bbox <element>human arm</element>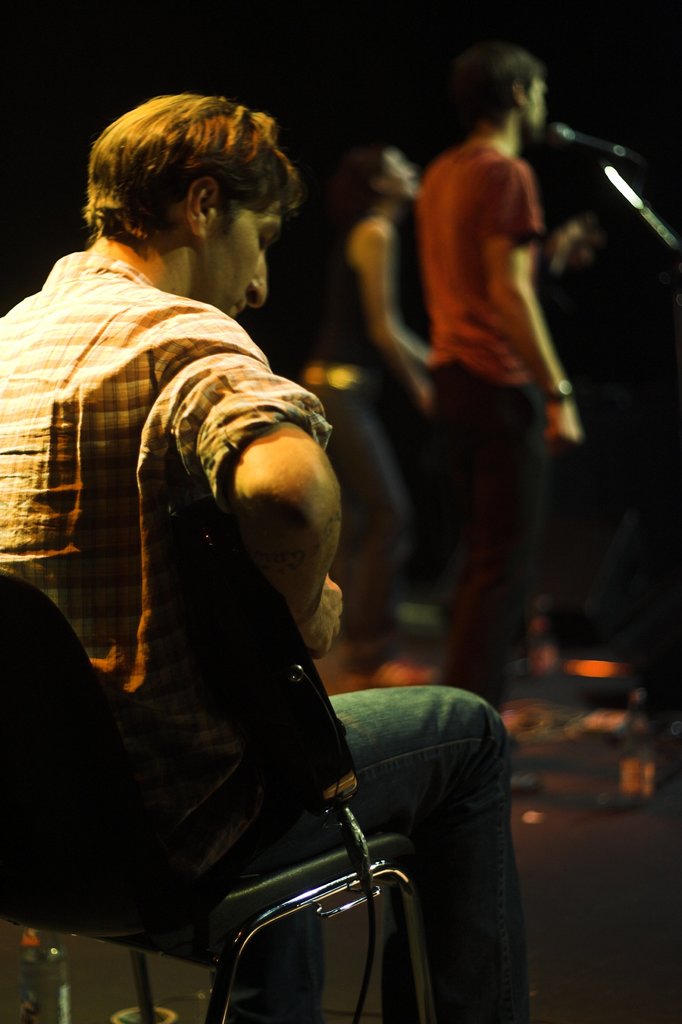
(x1=548, y1=212, x2=599, y2=273)
